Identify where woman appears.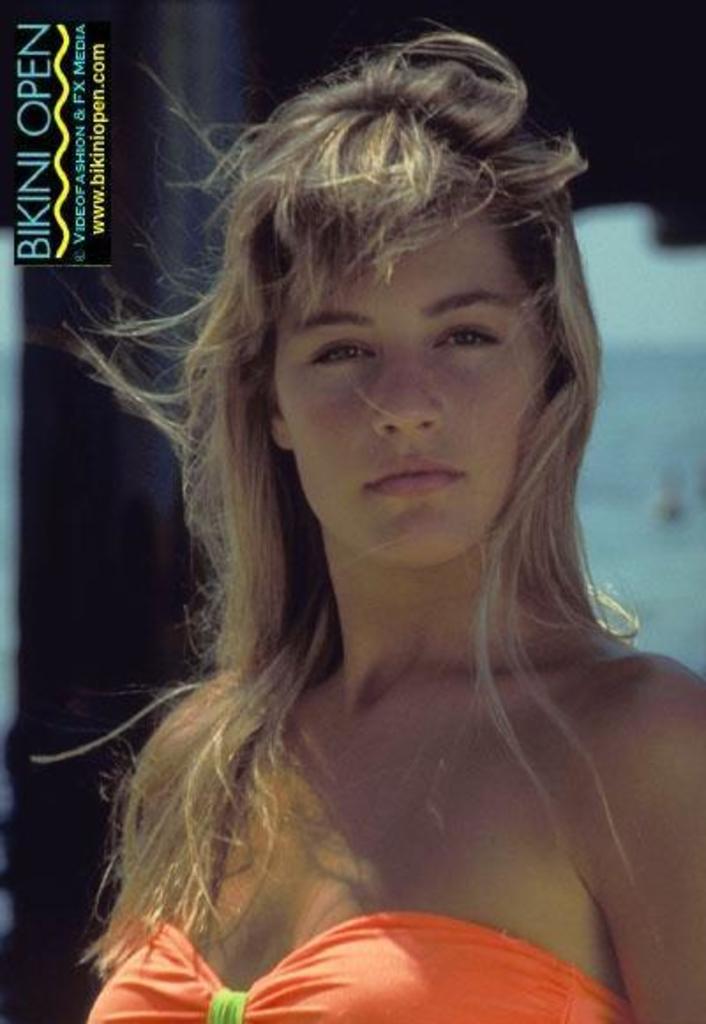
Appears at [26,81,681,1023].
